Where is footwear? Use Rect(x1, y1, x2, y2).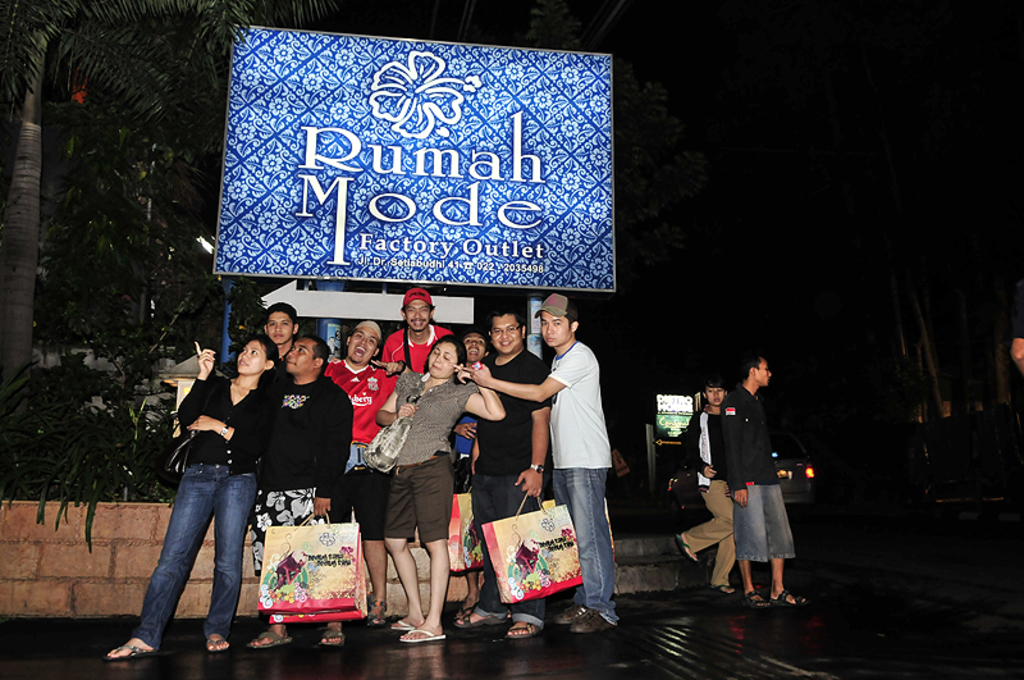
Rect(741, 589, 769, 612).
